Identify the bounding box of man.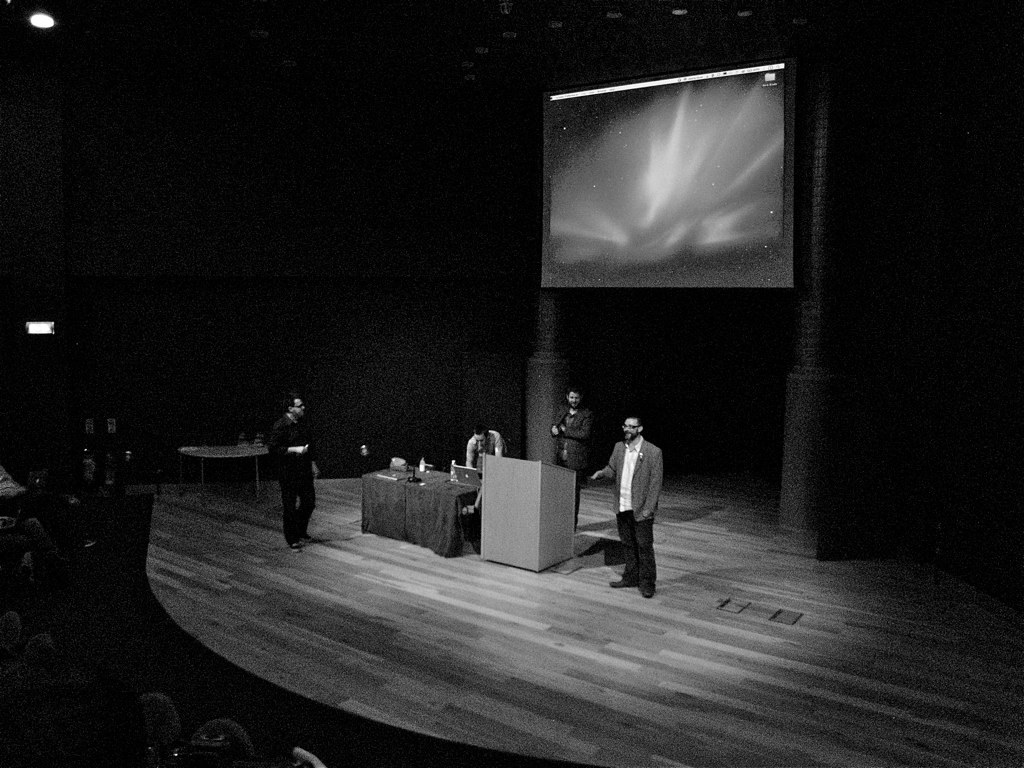
[264,390,322,553].
